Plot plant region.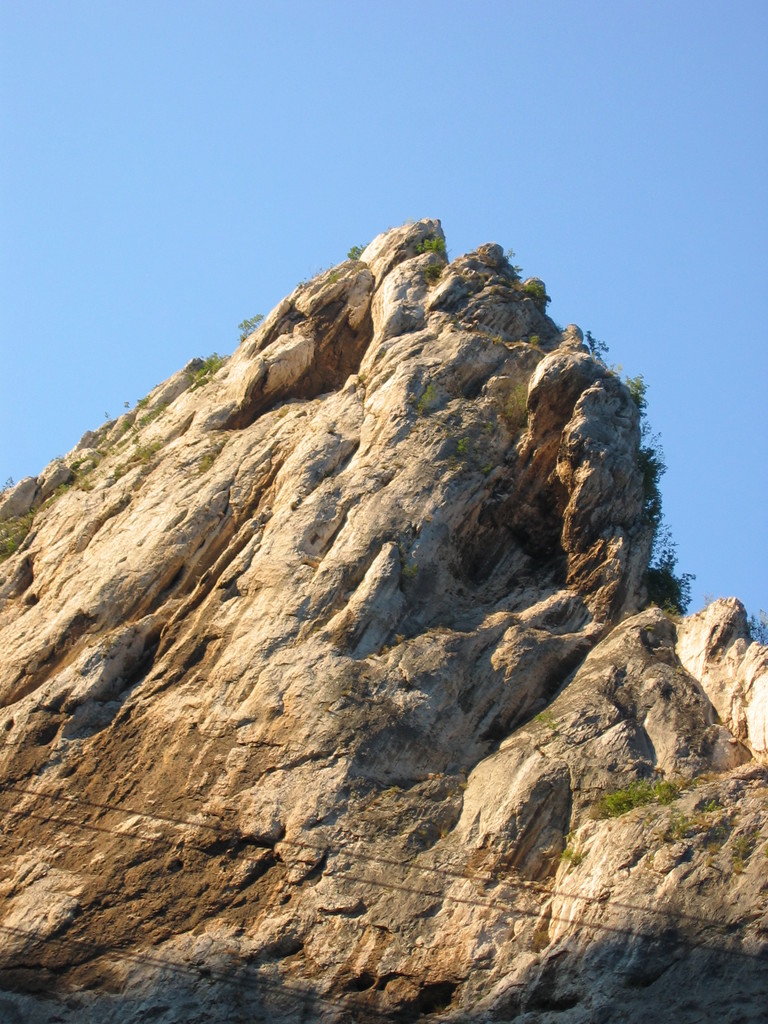
Plotted at {"left": 298, "top": 260, "right": 340, "bottom": 286}.
